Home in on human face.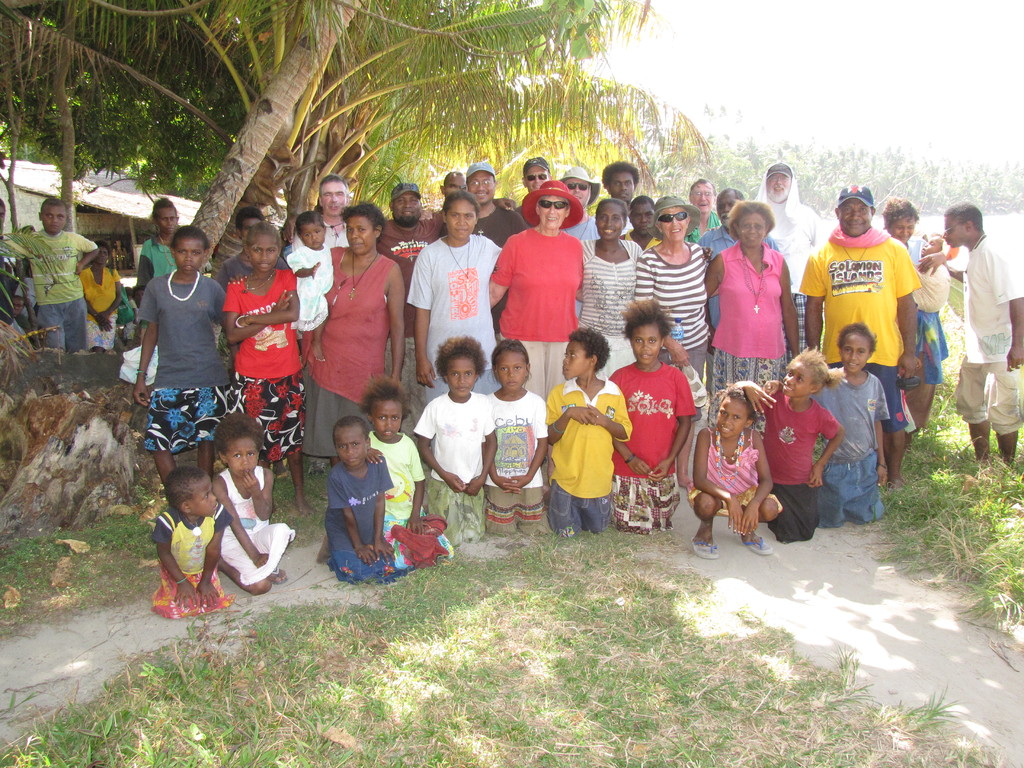
Homed in at bbox(941, 209, 956, 247).
